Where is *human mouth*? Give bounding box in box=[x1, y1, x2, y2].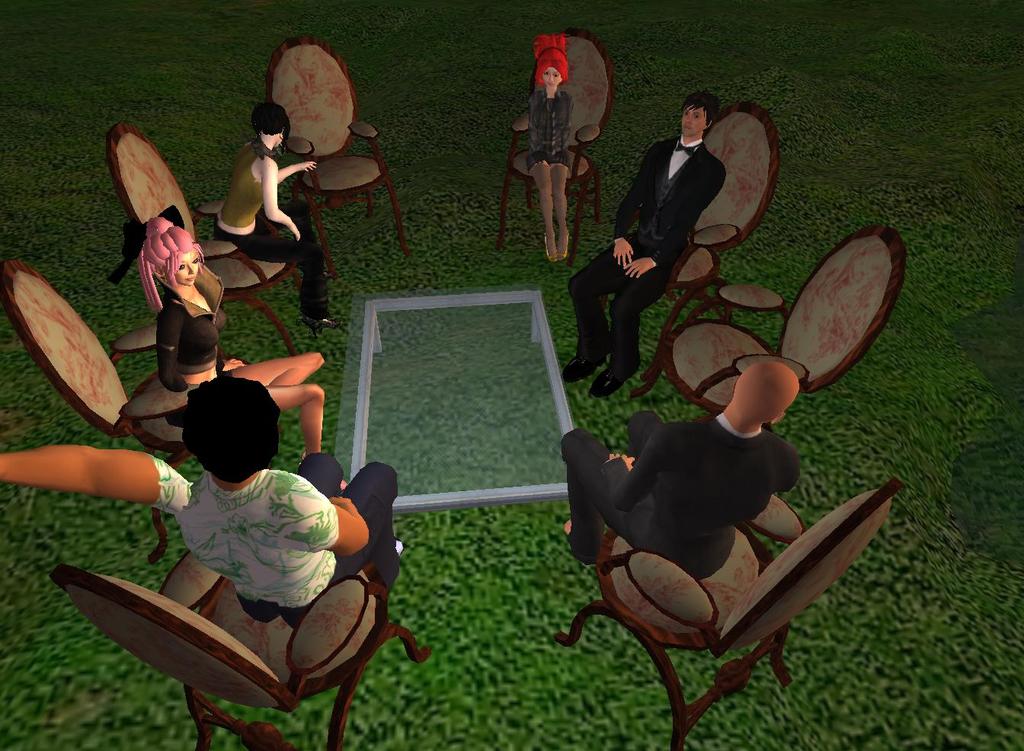
box=[549, 80, 556, 86].
